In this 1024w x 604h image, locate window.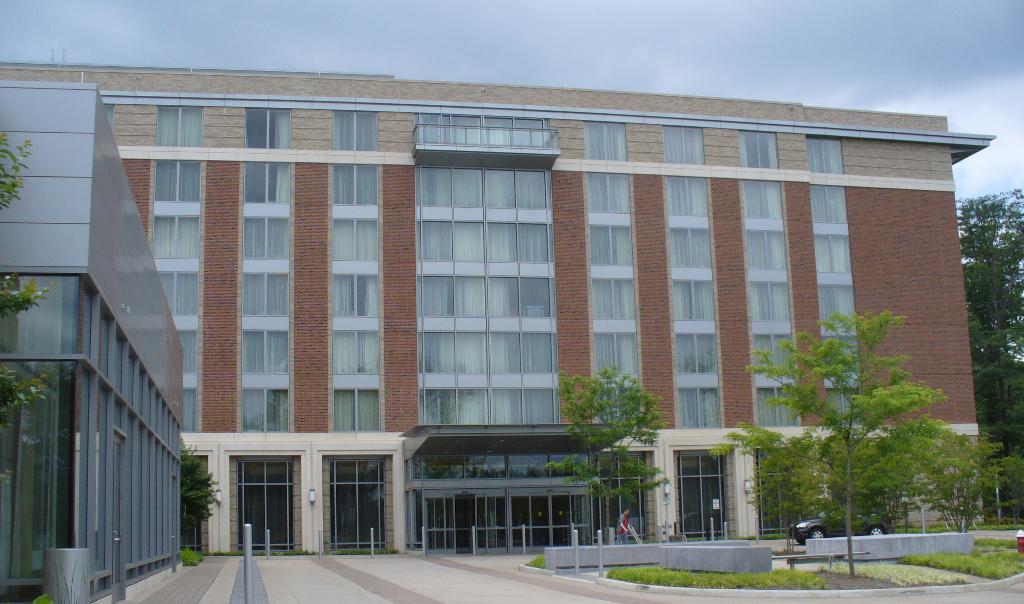
Bounding box: locate(740, 181, 783, 222).
